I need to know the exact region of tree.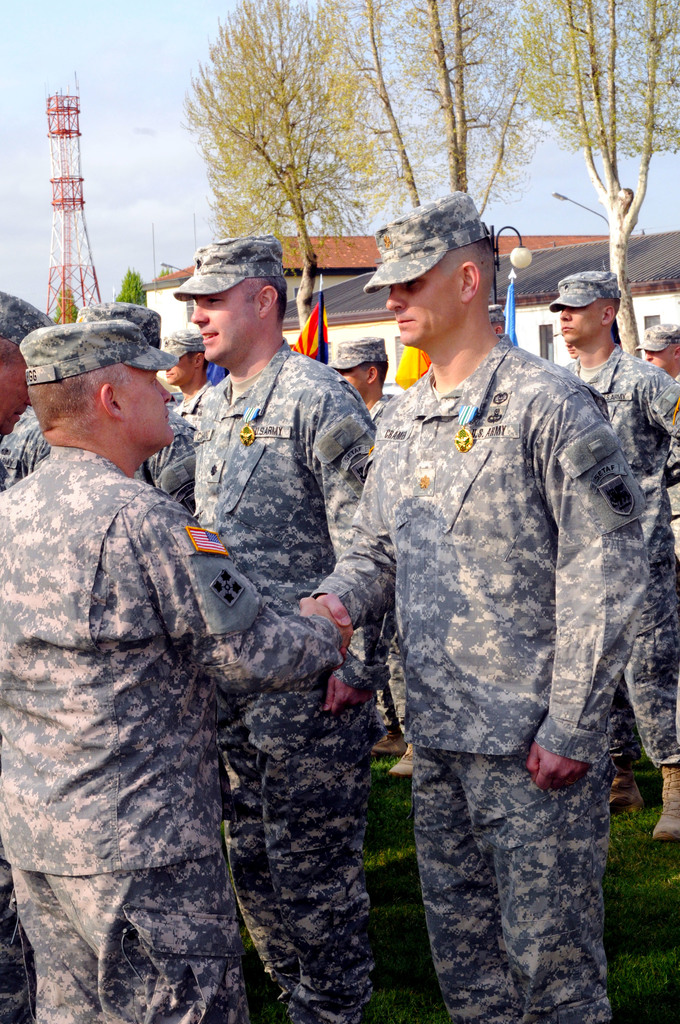
Region: 151:267:174:284.
